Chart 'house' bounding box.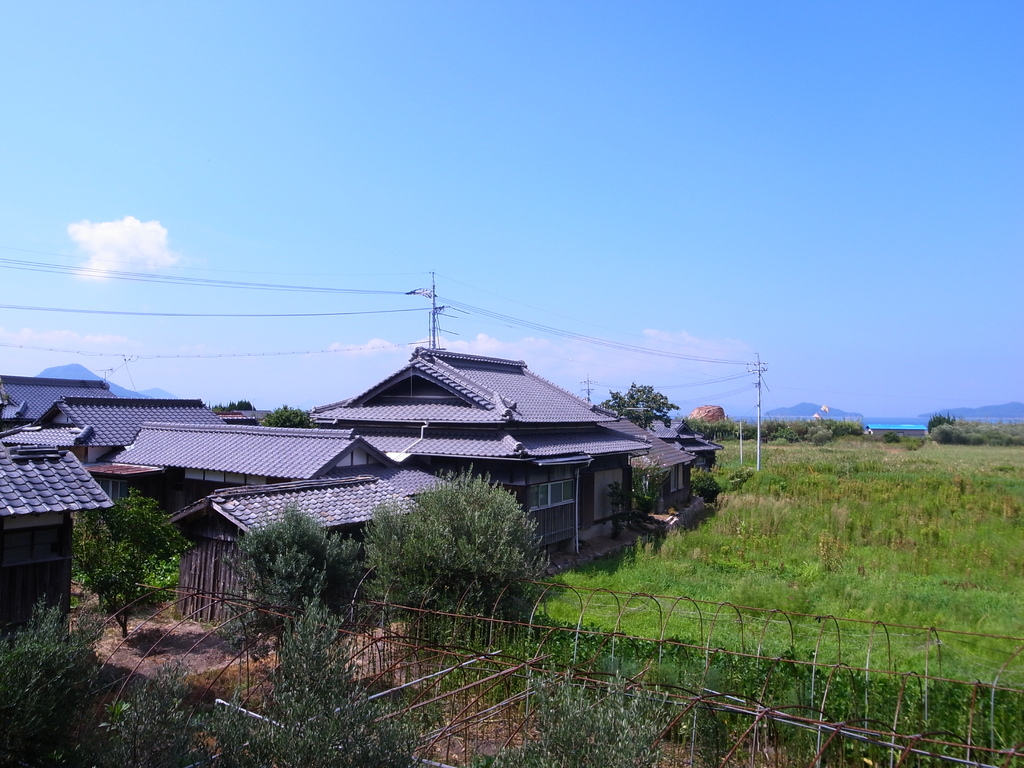
Charted: crop(173, 468, 465, 632).
